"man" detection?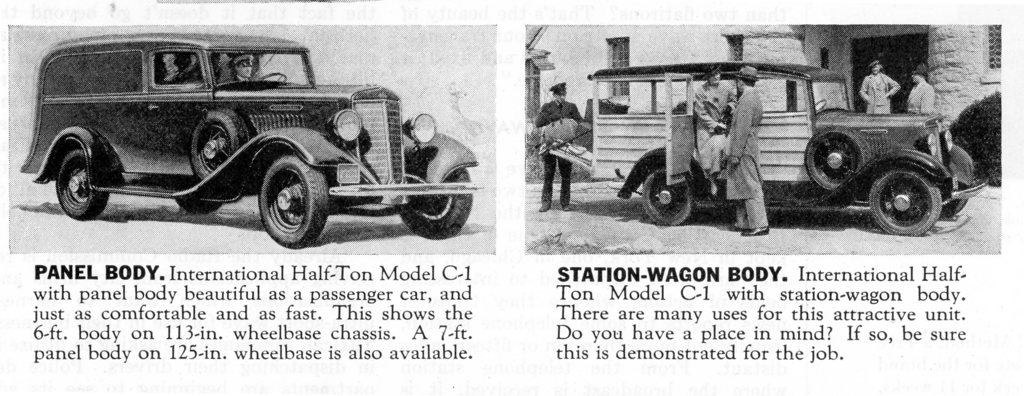
detection(225, 56, 255, 82)
